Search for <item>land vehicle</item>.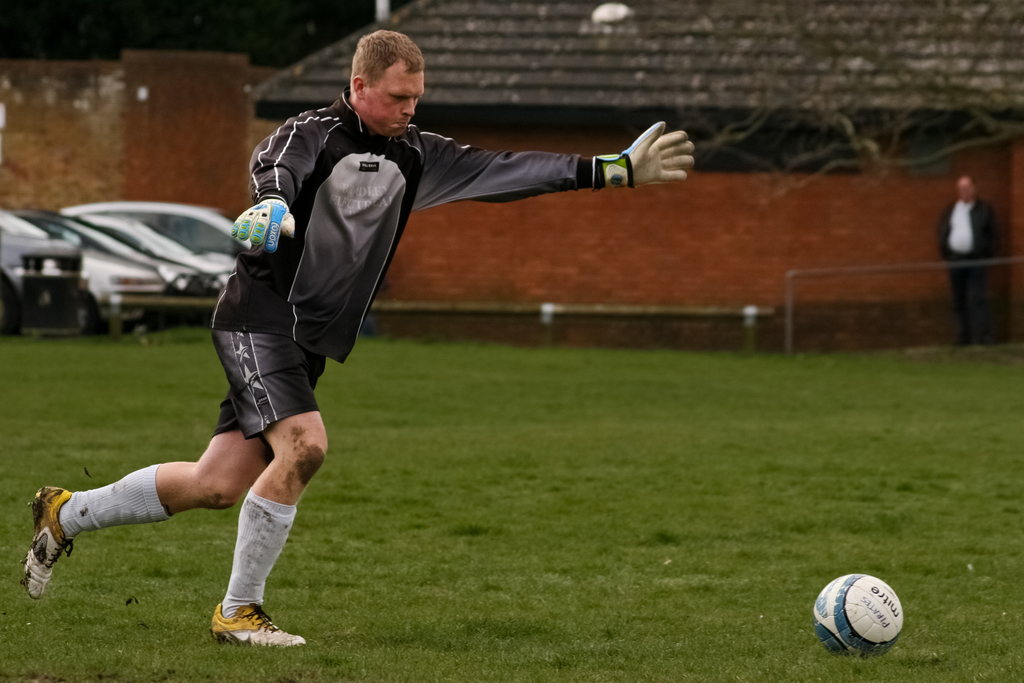
Found at select_region(22, 212, 199, 304).
